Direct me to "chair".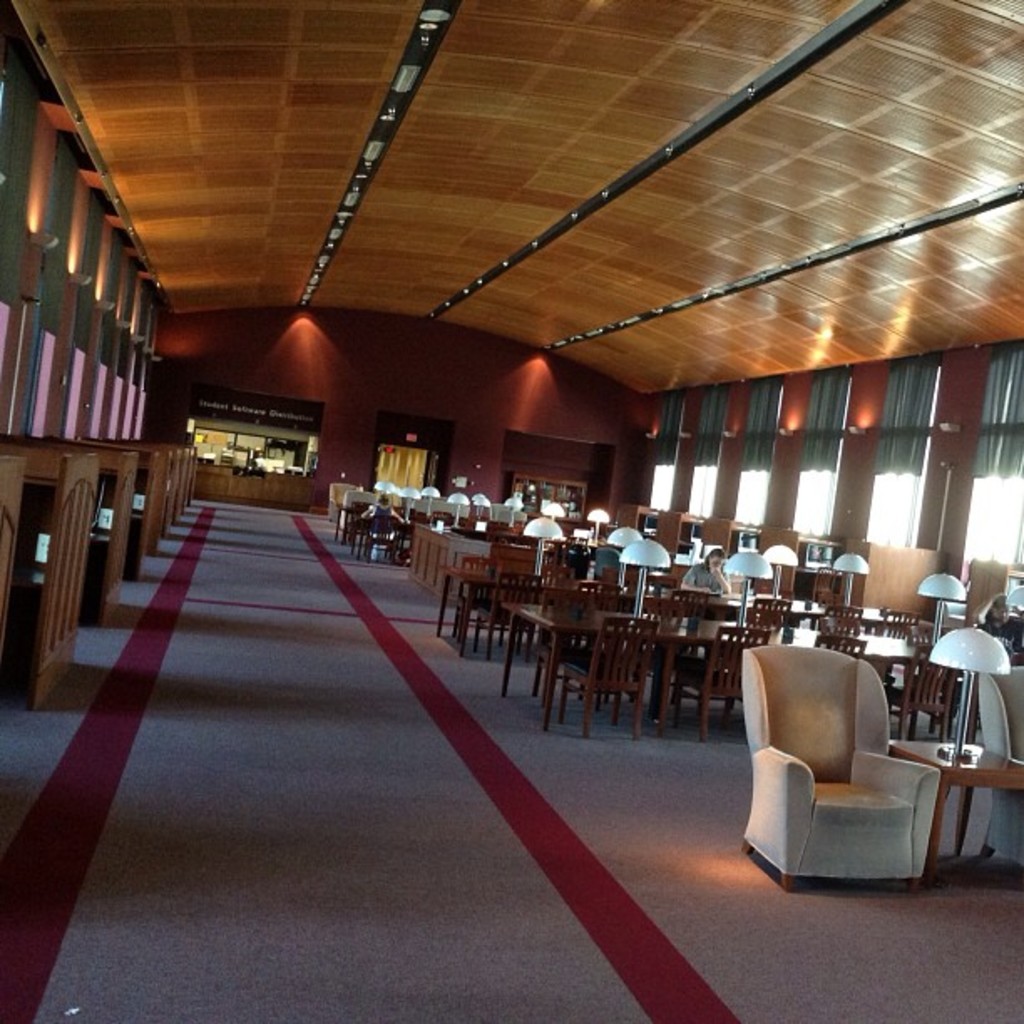
Direction: 457:554:500:632.
